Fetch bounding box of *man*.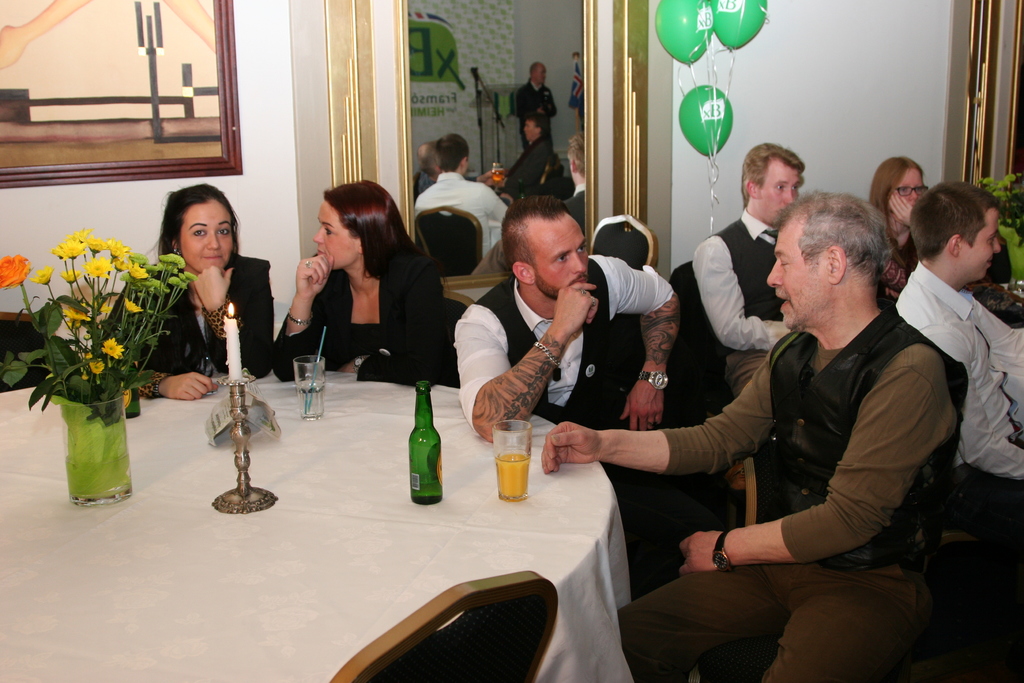
Bbox: [892,180,1023,537].
